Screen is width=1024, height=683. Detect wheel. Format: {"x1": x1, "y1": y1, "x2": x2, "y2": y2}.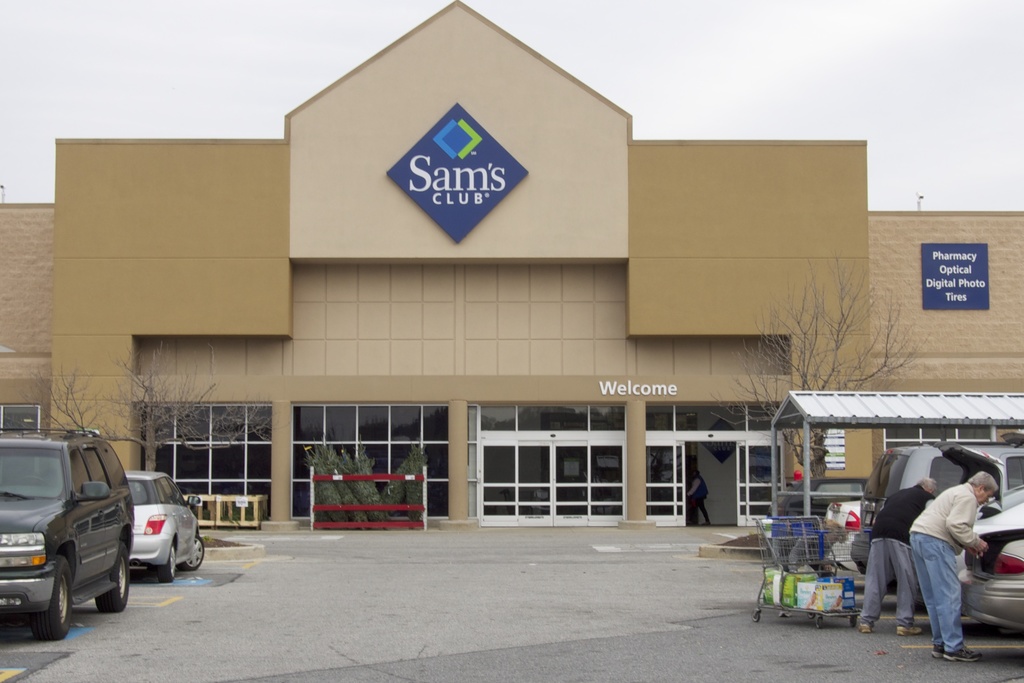
{"x1": 154, "y1": 546, "x2": 181, "y2": 582}.
